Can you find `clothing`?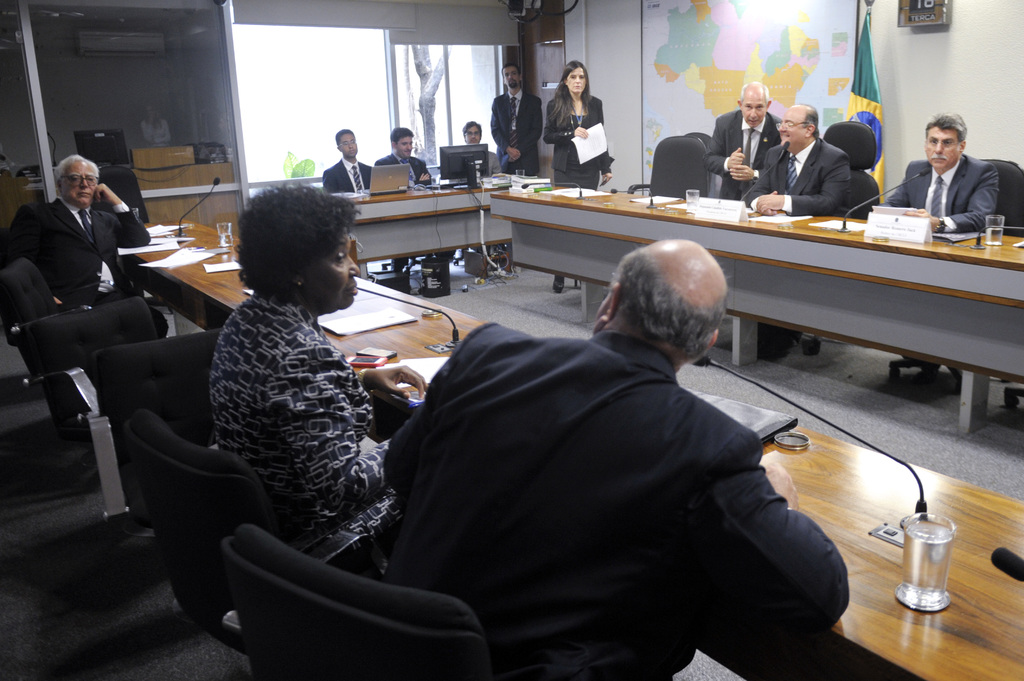
Yes, bounding box: box=[372, 151, 431, 192].
